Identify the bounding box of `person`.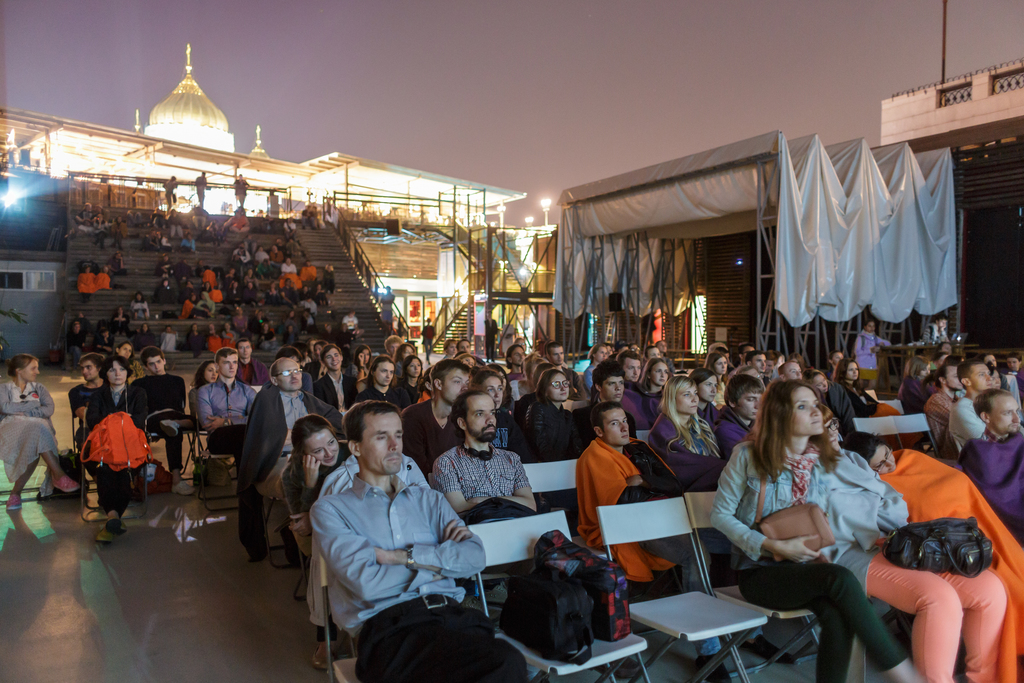
crop(315, 343, 356, 427).
